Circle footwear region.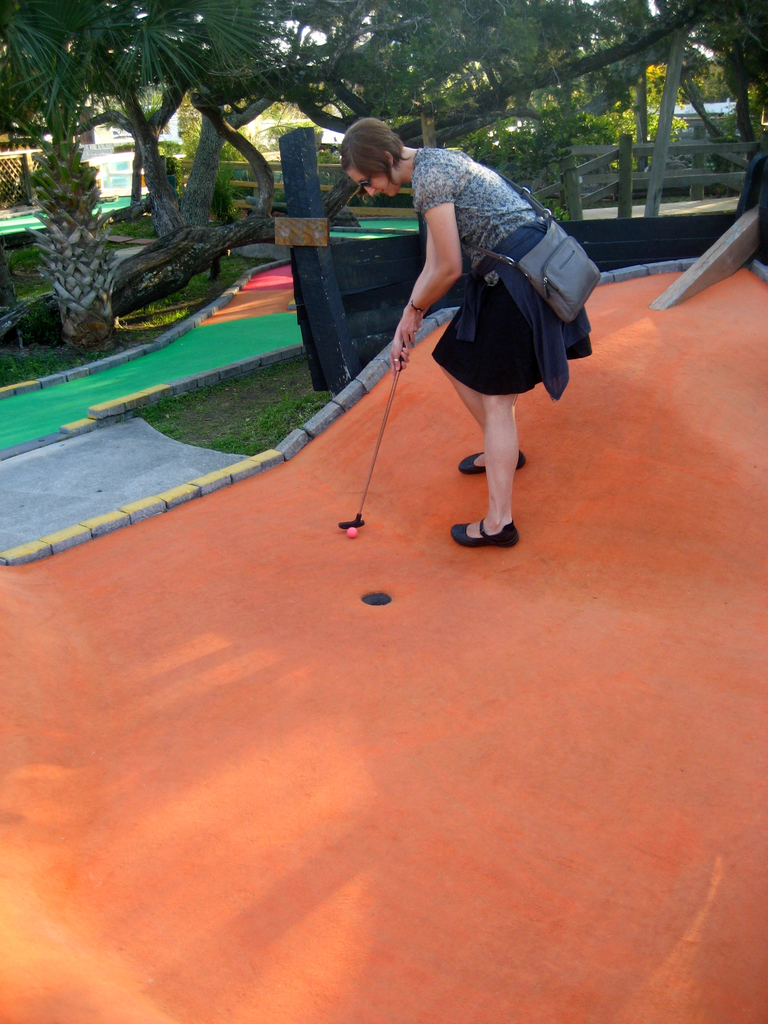
Region: x1=447, y1=531, x2=511, y2=538.
